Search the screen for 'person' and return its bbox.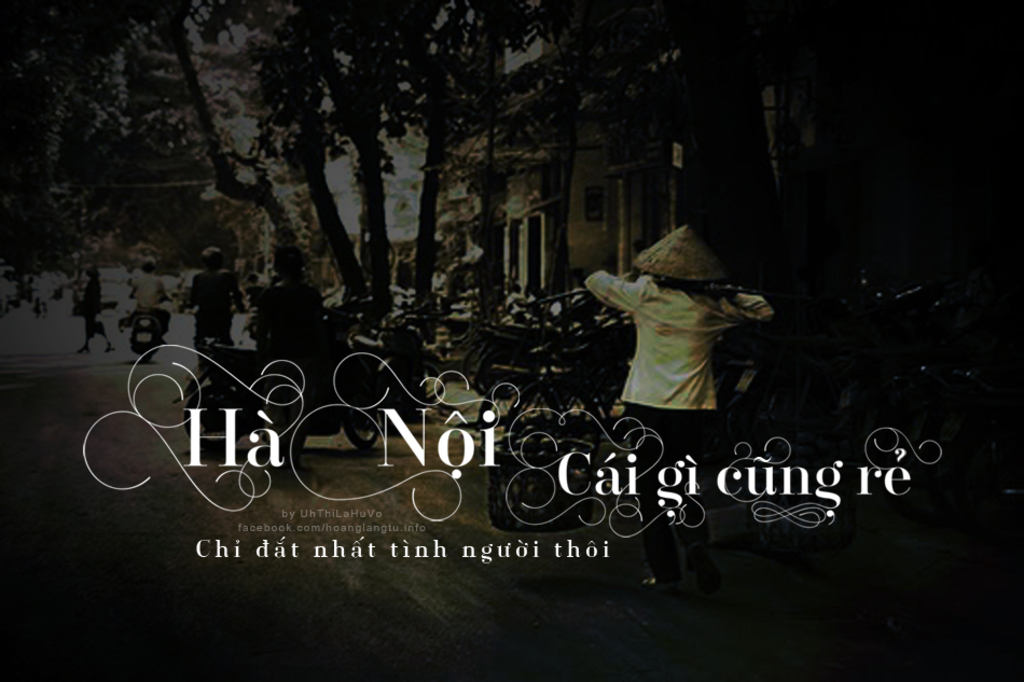
Found: select_region(188, 249, 249, 376).
